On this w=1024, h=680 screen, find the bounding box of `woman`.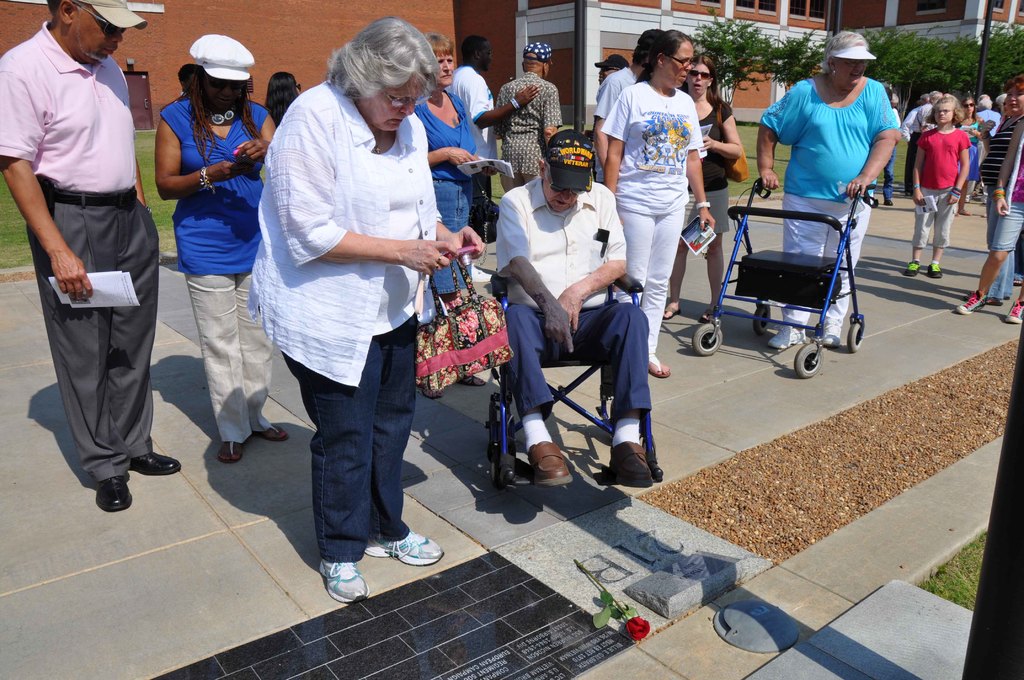
Bounding box: <bbox>959, 96, 988, 219</bbox>.
